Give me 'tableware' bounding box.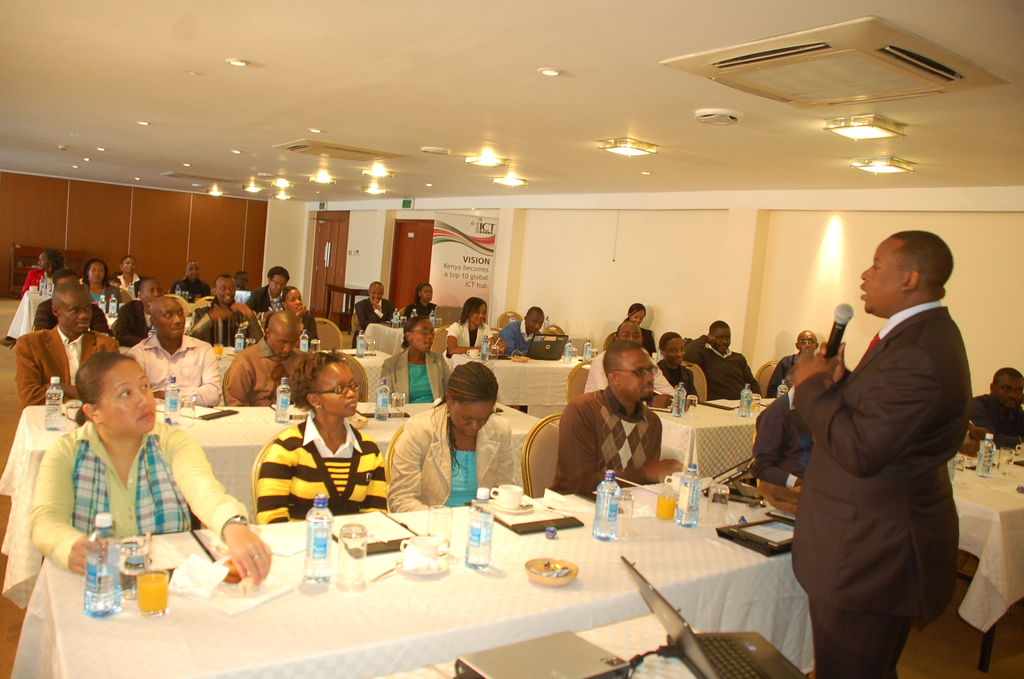
[490, 484, 532, 516].
